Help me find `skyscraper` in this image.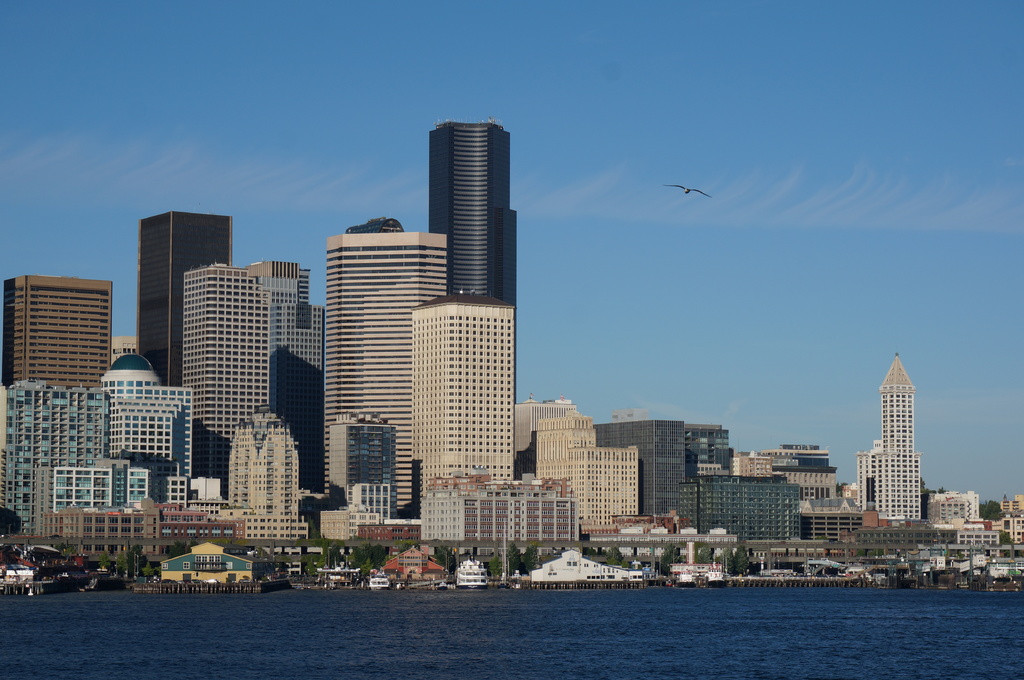
Found it: bbox=(40, 500, 247, 573).
